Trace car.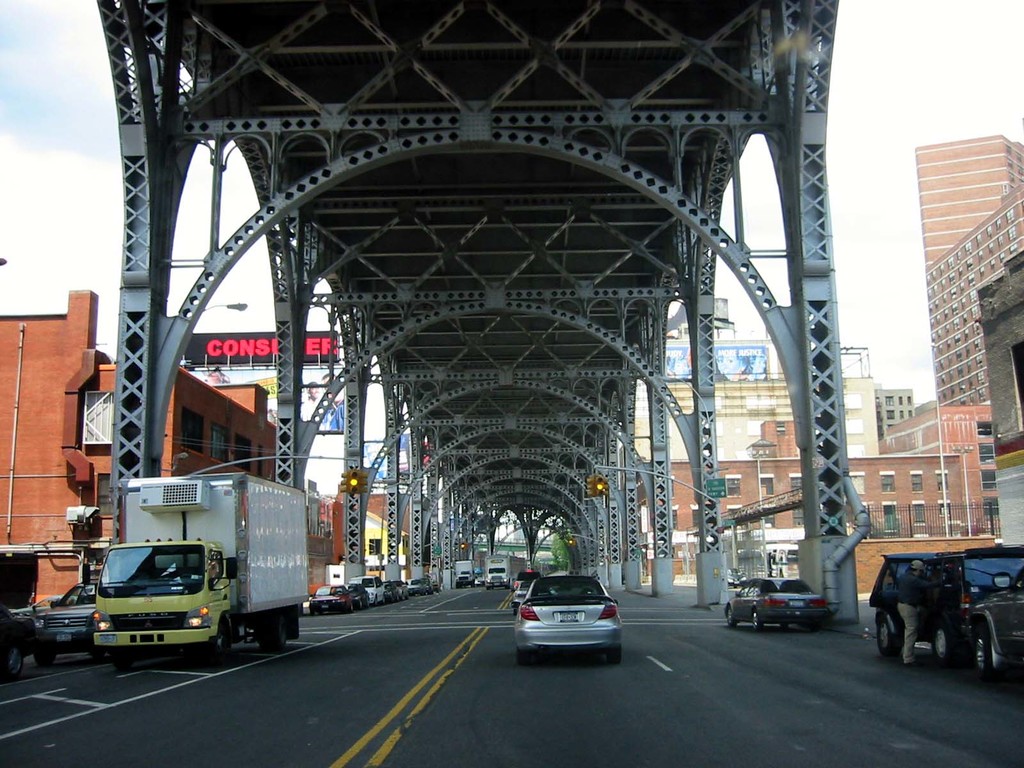
Traced to left=356, top=573, right=384, bottom=607.
